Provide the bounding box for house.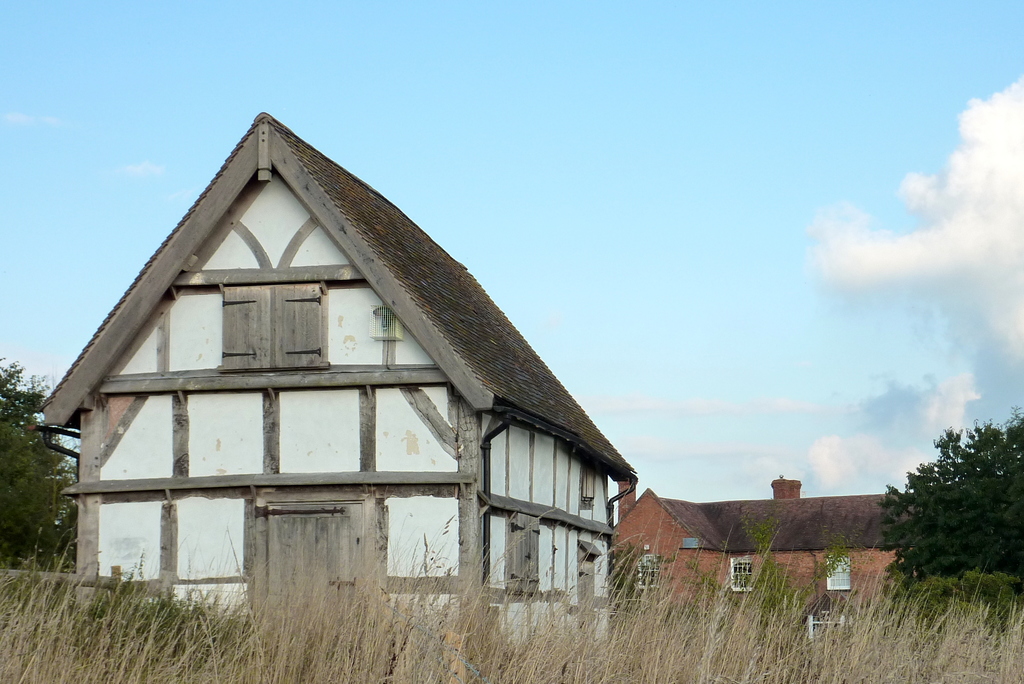
select_region(29, 108, 627, 653).
